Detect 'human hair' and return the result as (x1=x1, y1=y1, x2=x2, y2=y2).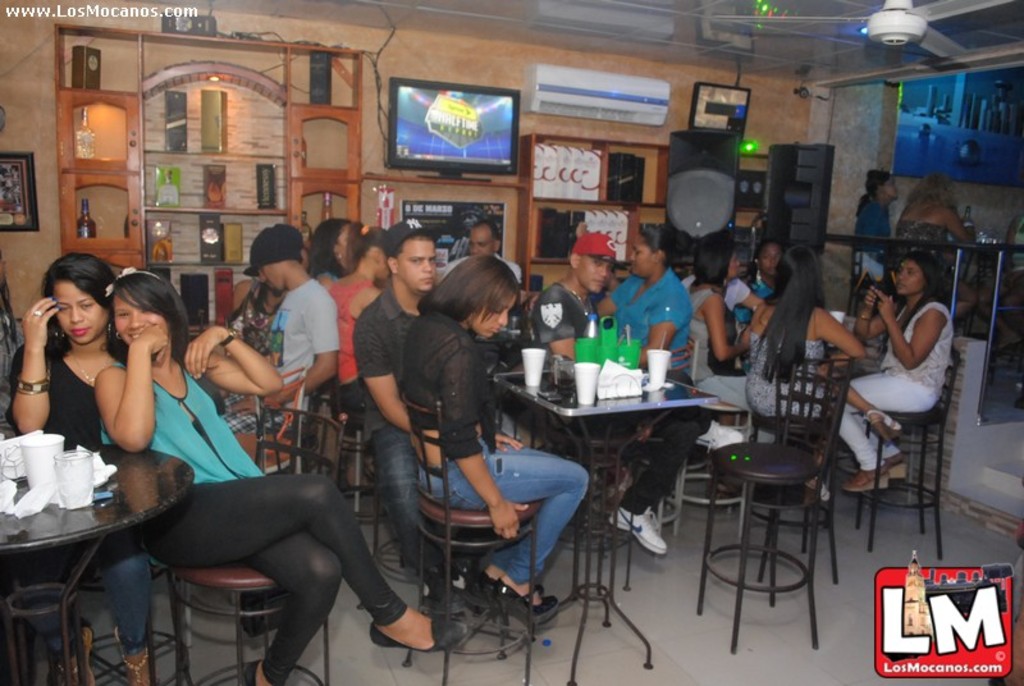
(x1=690, y1=233, x2=726, y2=289).
